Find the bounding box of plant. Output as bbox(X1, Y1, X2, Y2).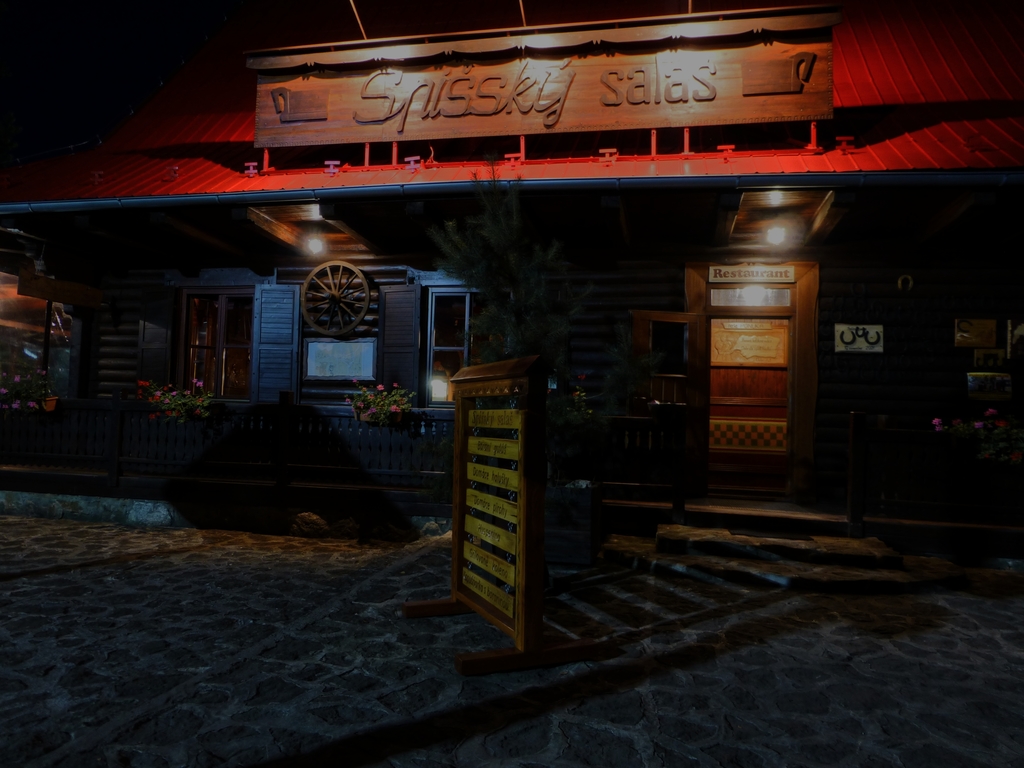
bbox(424, 192, 604, 358).
